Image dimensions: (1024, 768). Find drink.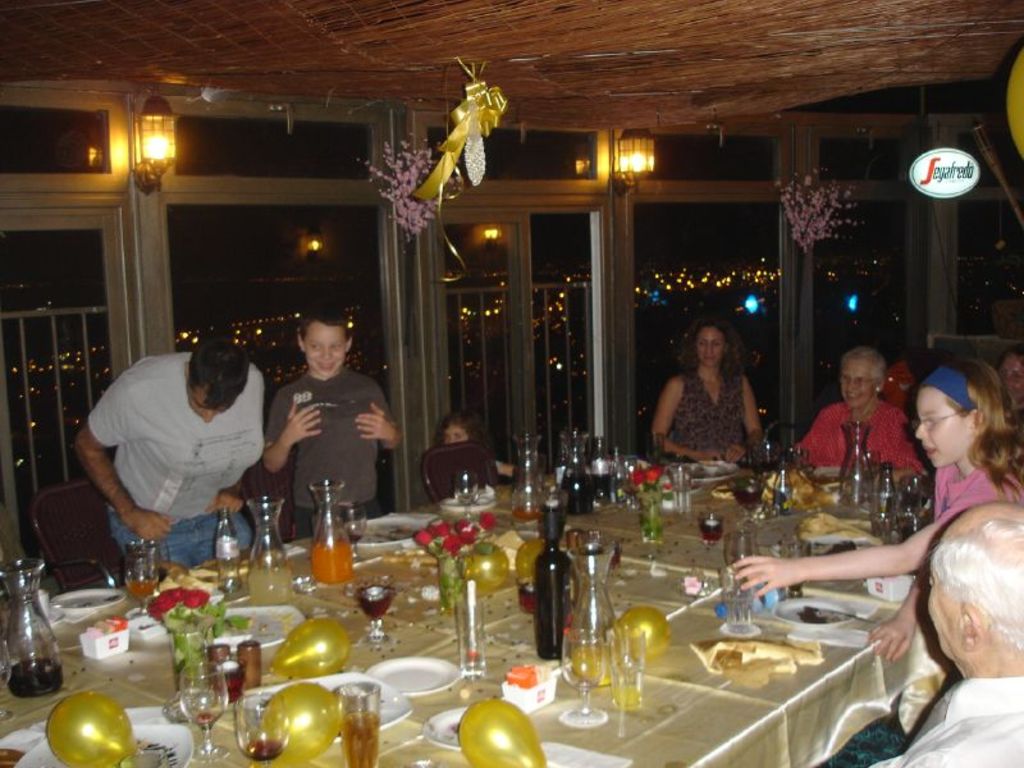
<box>614,682,637,703</box>.
